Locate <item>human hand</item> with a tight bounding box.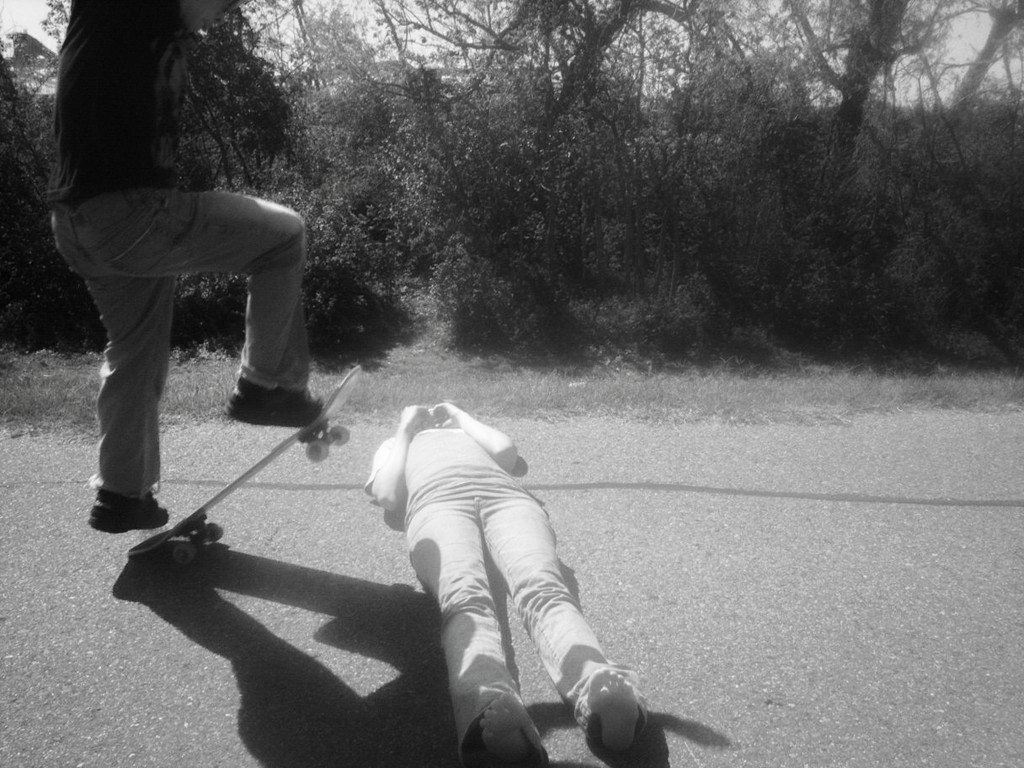
bbox(399, 402, 429, 427).
